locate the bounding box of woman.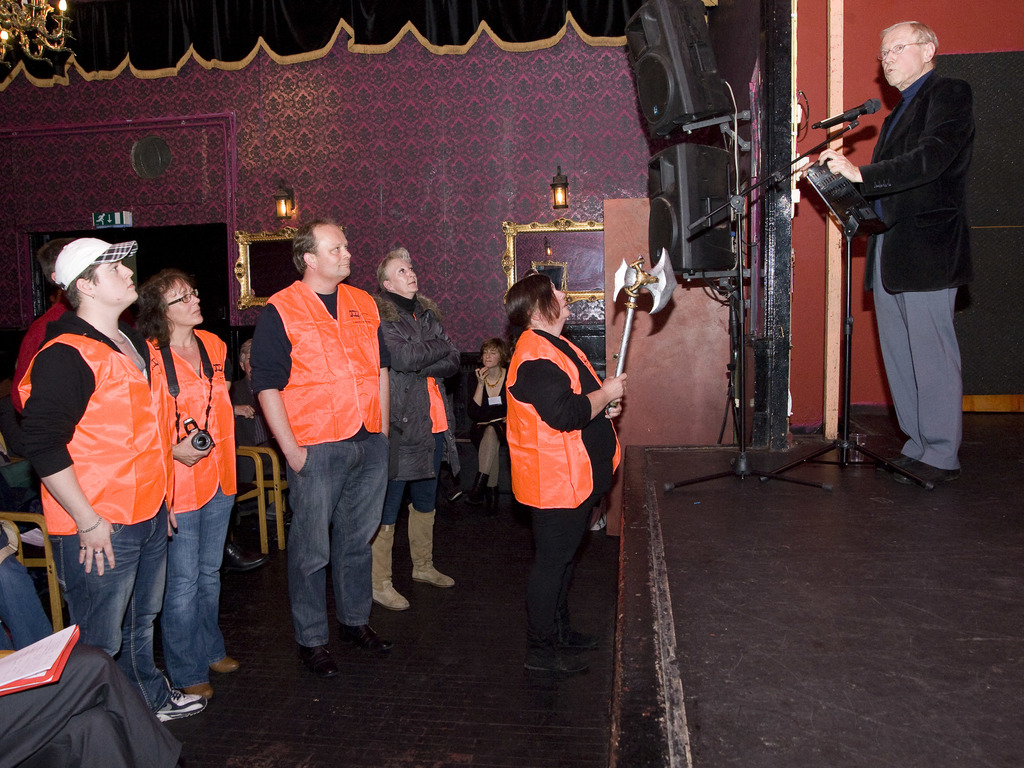
Bounding box: l=502, t=274, r=625, b=672.
